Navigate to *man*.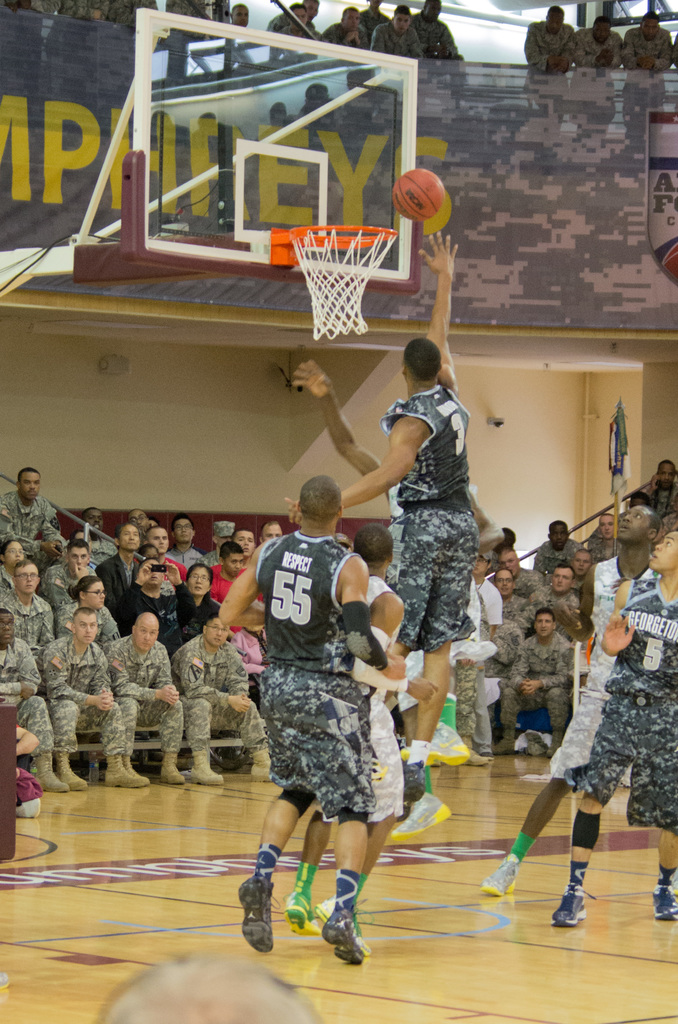
Navigation target: 212:470:405:977.
